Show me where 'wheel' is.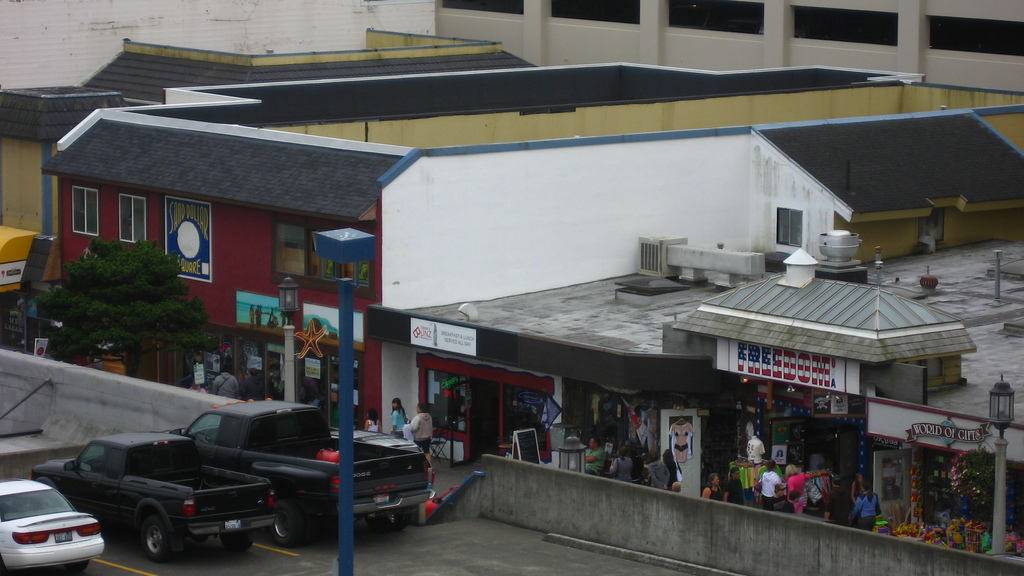
'wheel' is at <bbox>369, 515, 408, 531</bbox>.
